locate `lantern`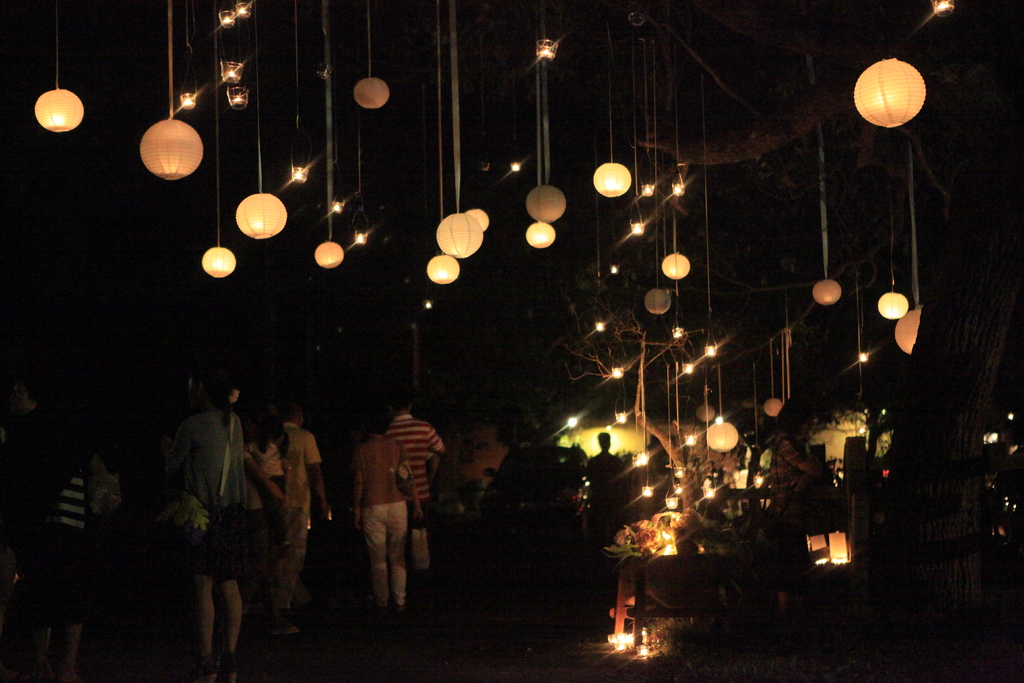
crop(646, 292, 672, 311)
